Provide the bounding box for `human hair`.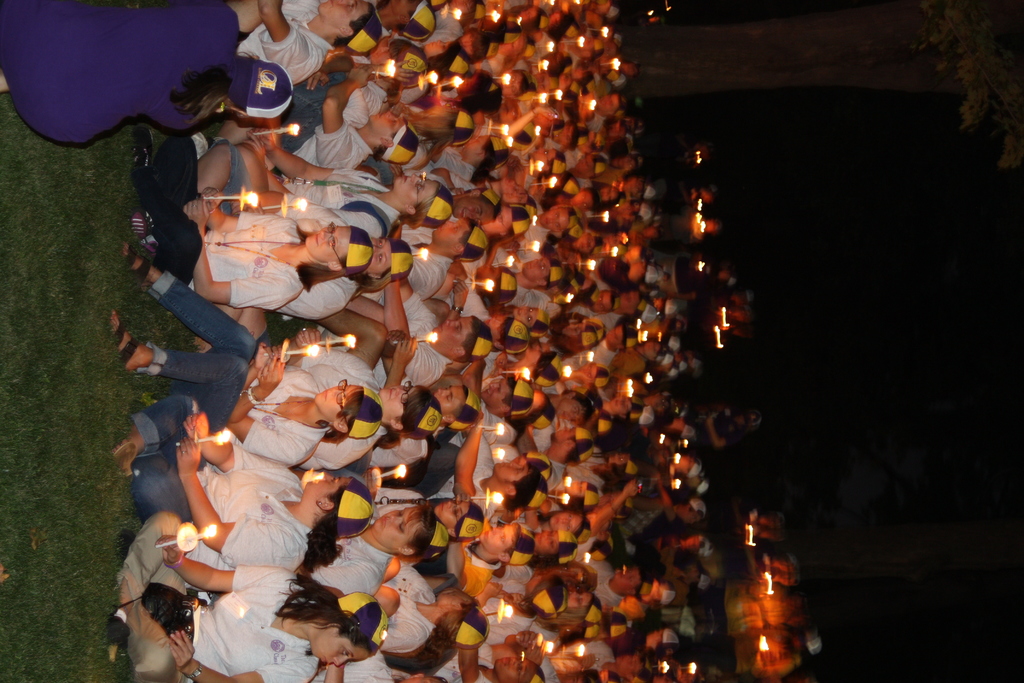
167:67:231:115.
